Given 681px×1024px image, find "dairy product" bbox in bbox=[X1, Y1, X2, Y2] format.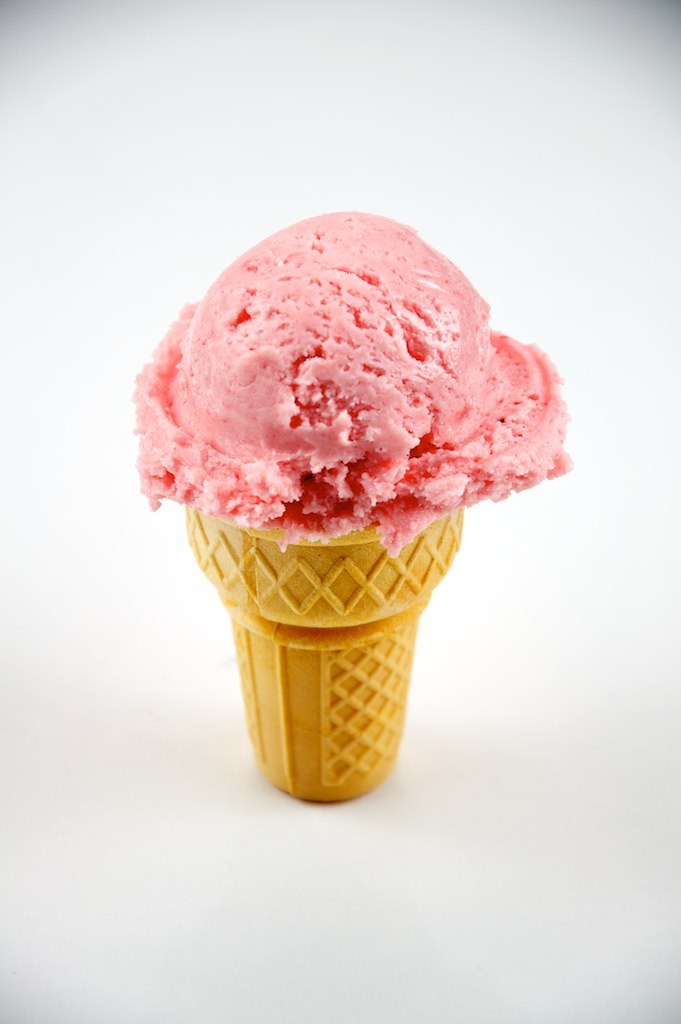
bbox=[167, 226, 527, 544].
